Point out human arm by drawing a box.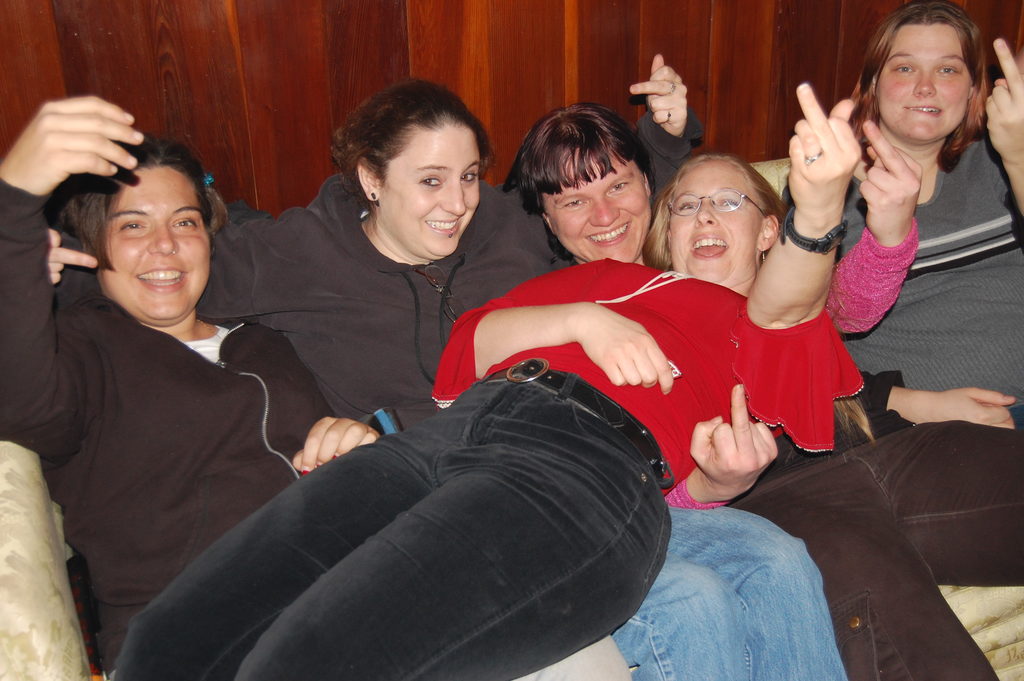
(left=613, top=50, right=721, bottom=206).
